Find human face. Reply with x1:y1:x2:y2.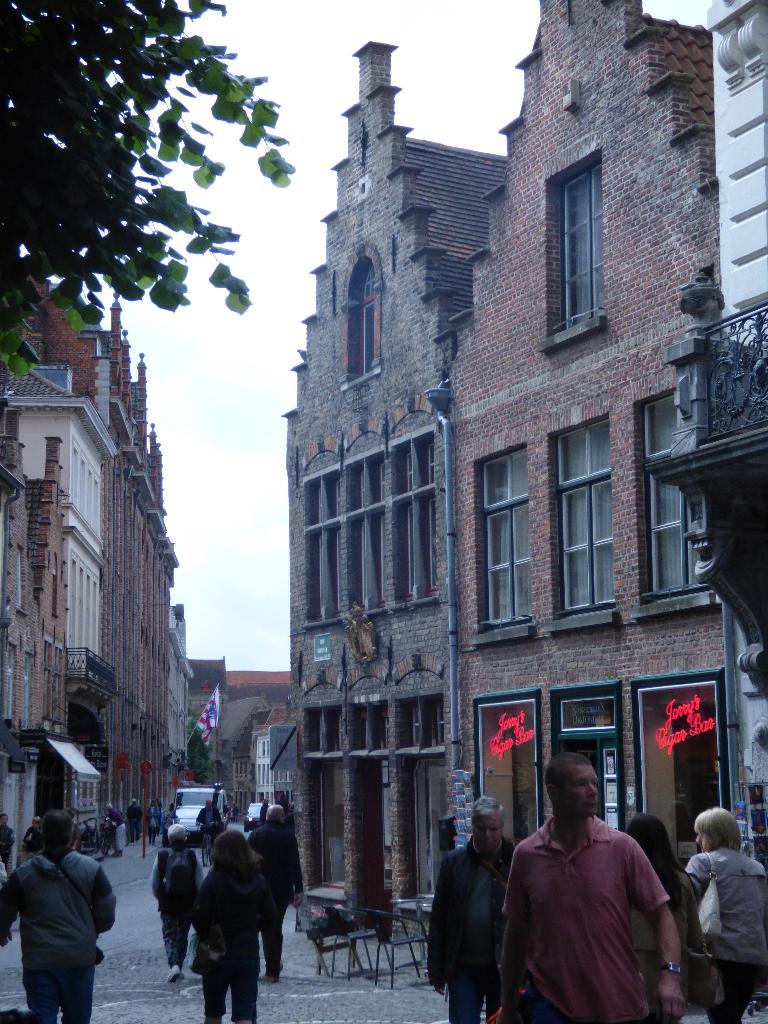
472:813:503:855.
